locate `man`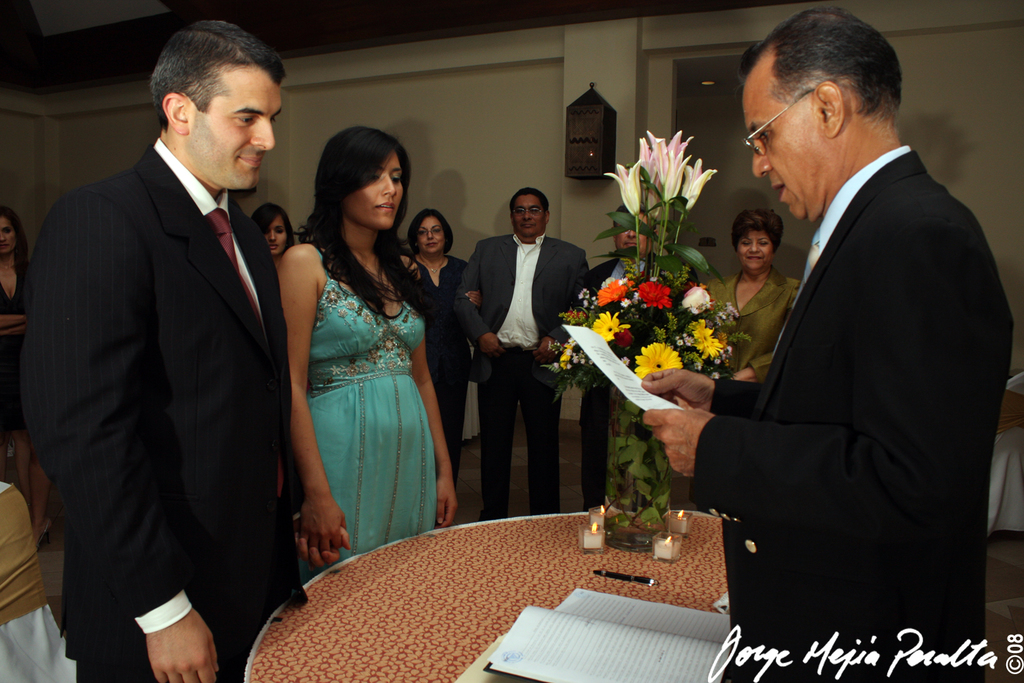
(x1=453, y1=186, x2=595, y2=520)
